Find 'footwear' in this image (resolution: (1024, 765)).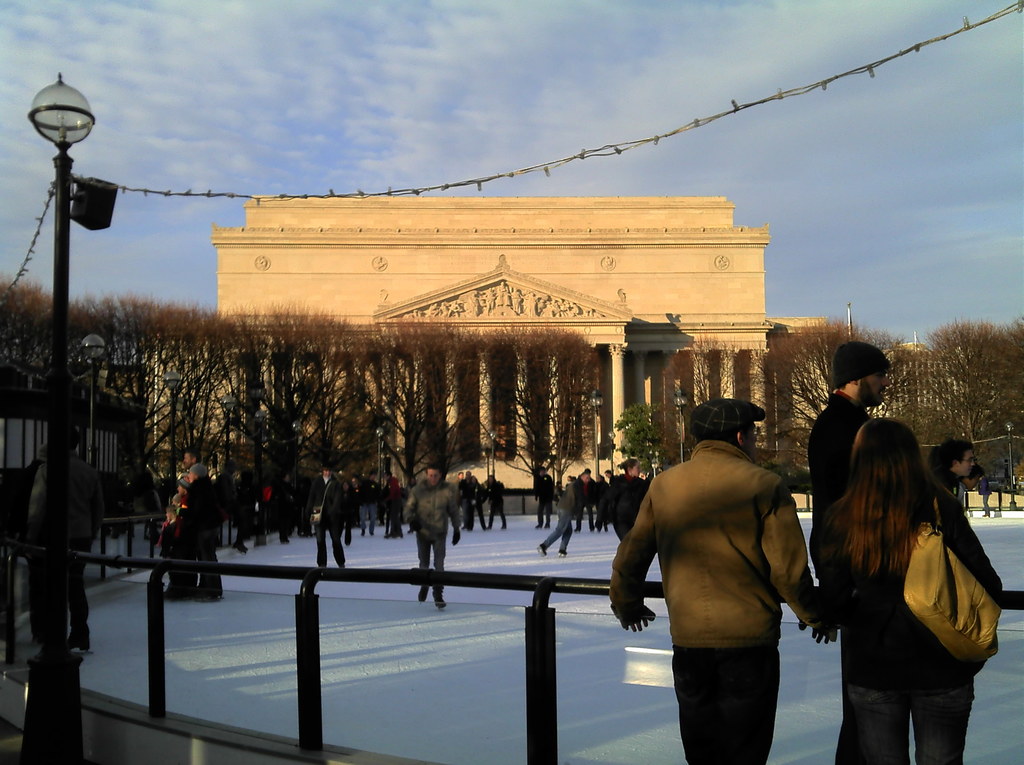
left=381, top=531, right=390, bottom=537.
